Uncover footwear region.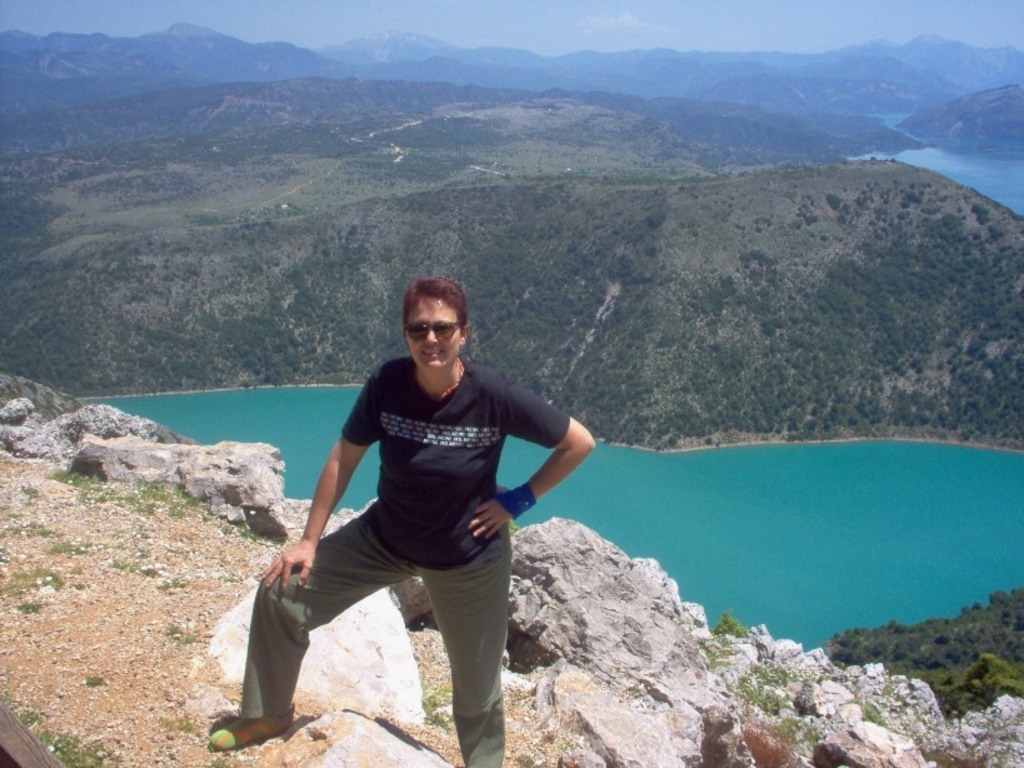
Uncovered: pyautogui.locateOnScreen(209, 704, 295, 753).
